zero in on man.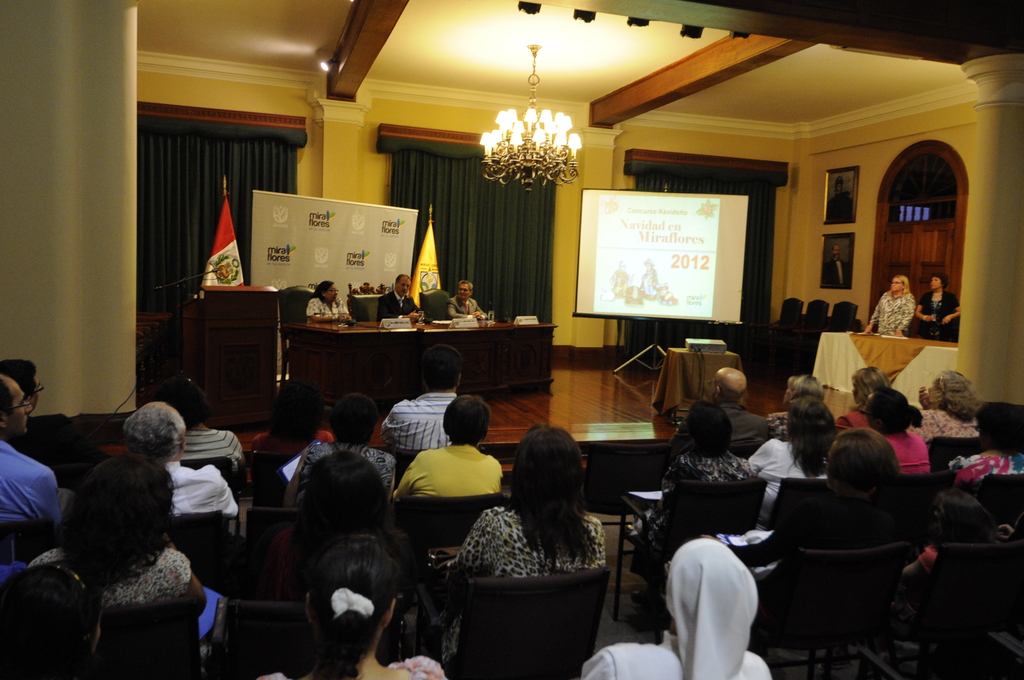
Zeroed in: 119/401/244/532.
